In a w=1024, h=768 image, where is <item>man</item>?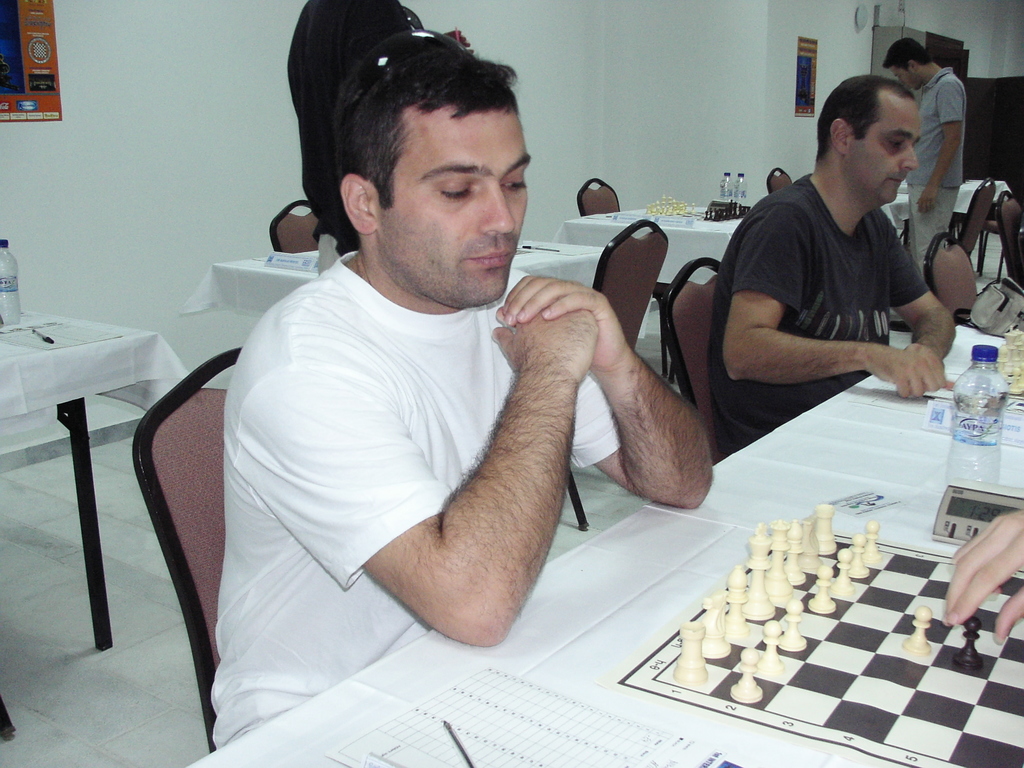
(x1=882, y1=37, x2=966, y2=280).
